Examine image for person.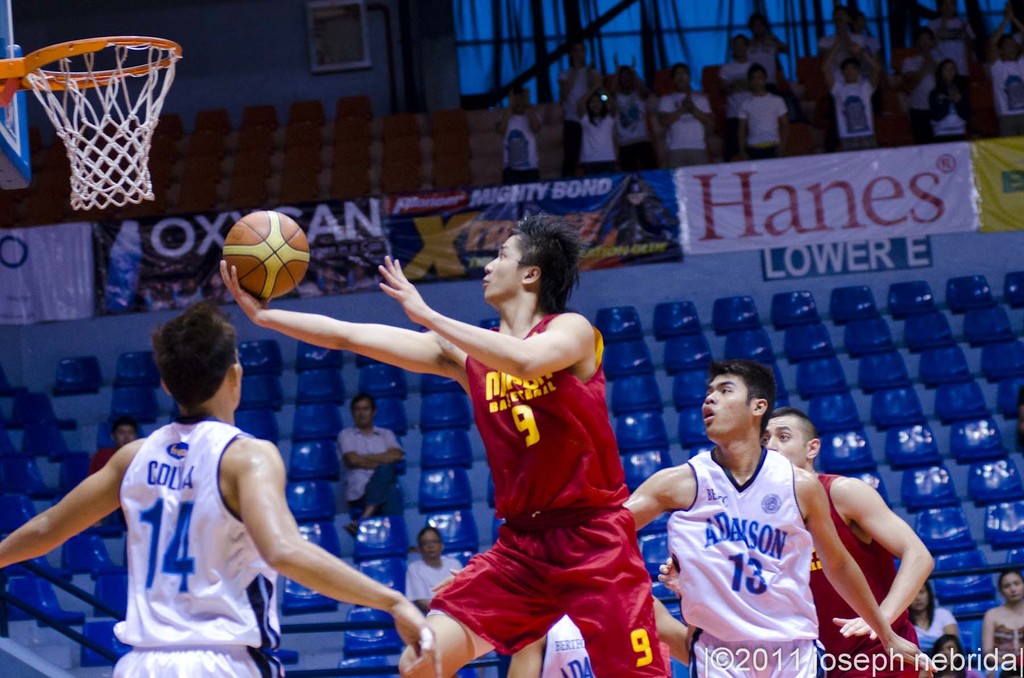
Examination result: box=[339, 397, 403, 531].
